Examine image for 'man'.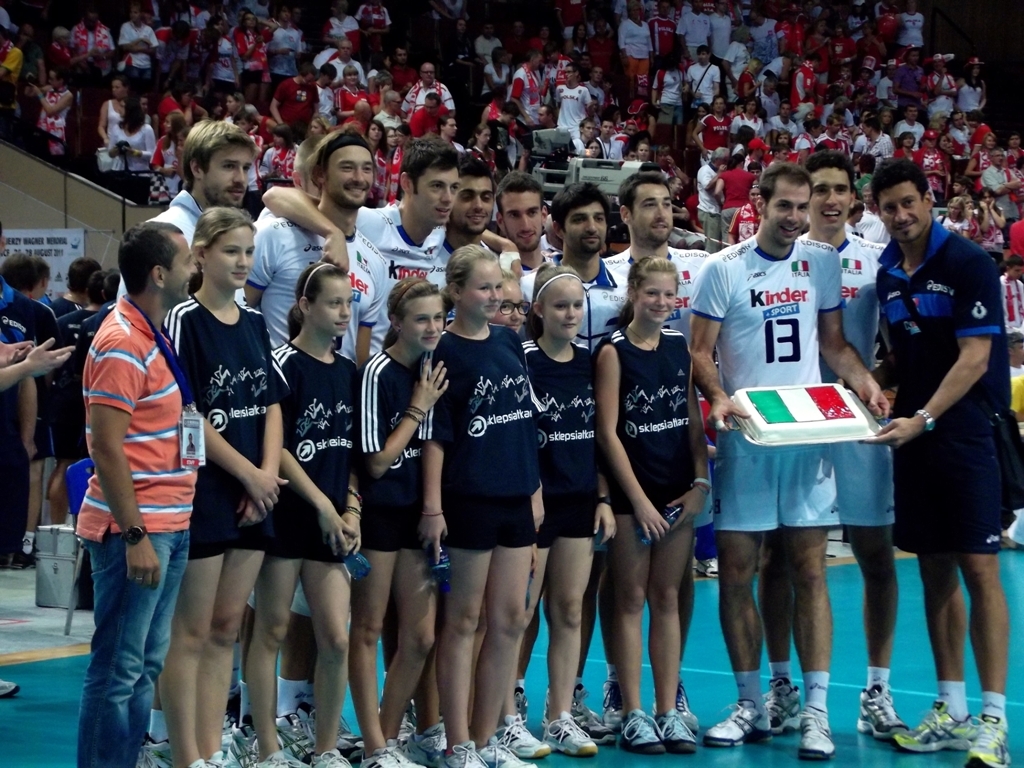
Examination result: (left=57, top=212, right=230, bottom=742).
